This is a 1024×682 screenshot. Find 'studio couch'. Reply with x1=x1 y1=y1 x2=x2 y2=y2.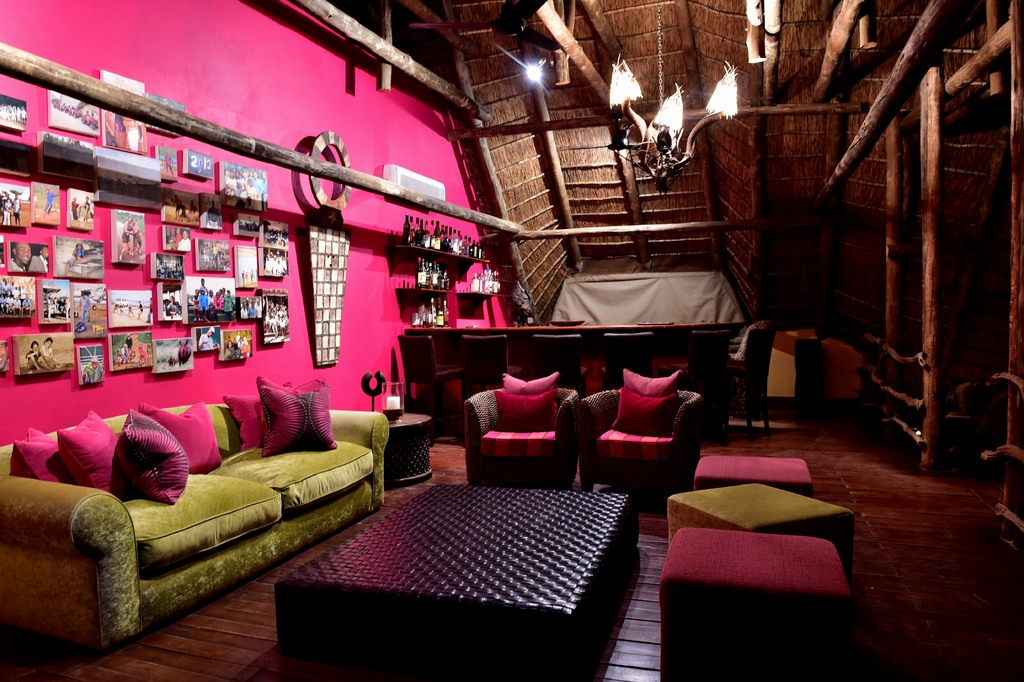
x1=456 y1=366 x2=580 y2=494.
